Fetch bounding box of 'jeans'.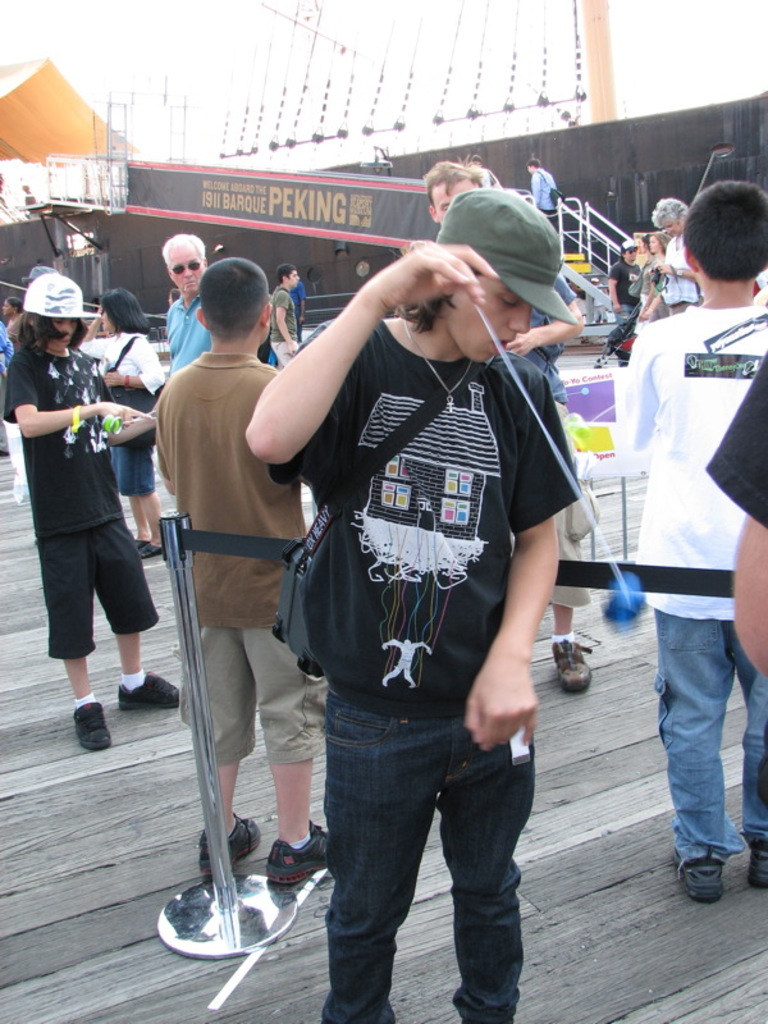
Bbox: (left=648, top=607, right=750, bottom=860).
